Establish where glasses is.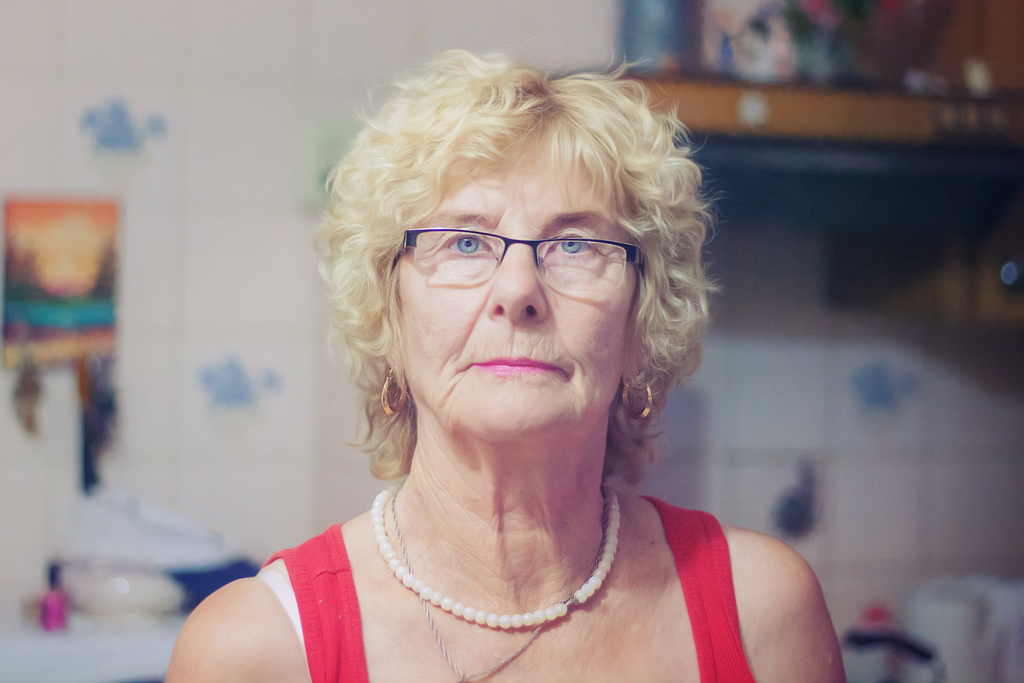
Established at box=[392, 230, 647, 299].
